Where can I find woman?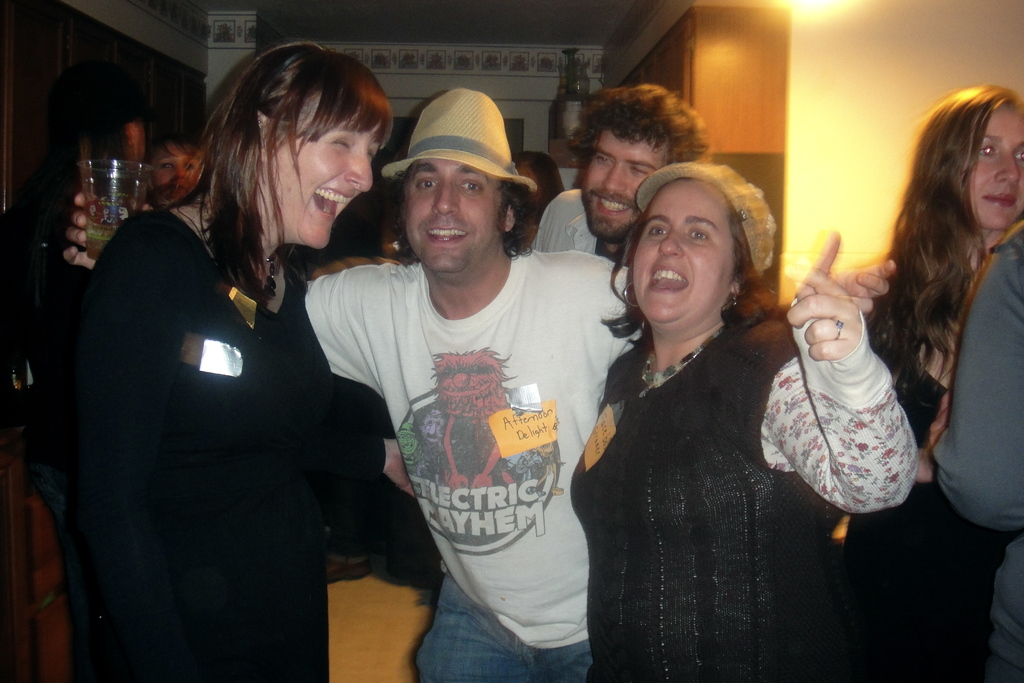
You can find it at 35:39:399:682.
